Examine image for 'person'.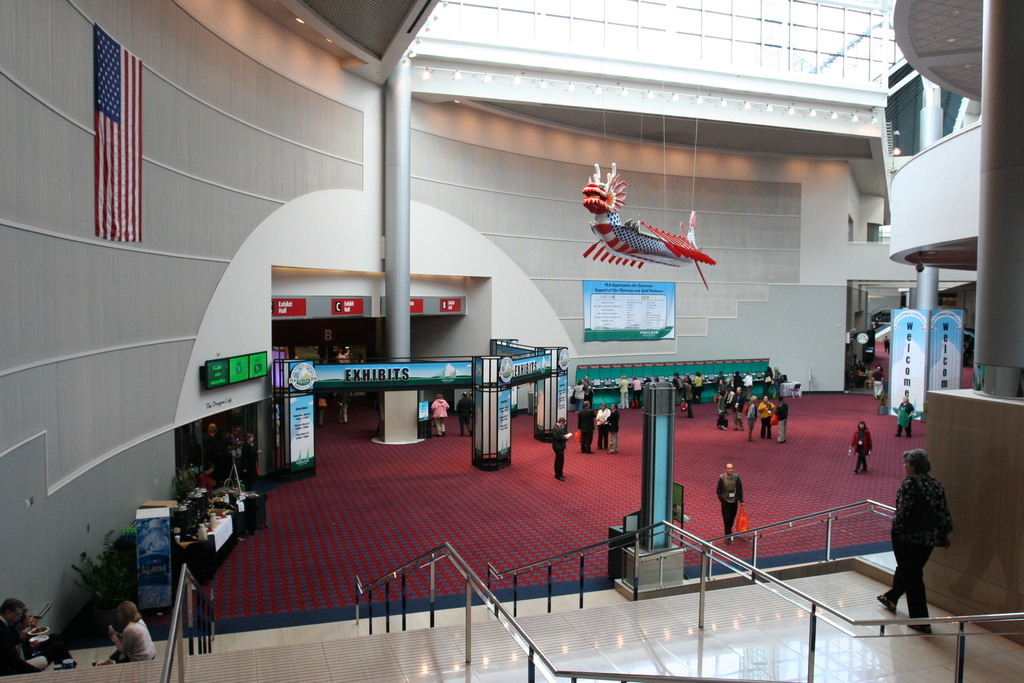
Examination result: <bbox>592, 407, 607, 450</bbox>.
